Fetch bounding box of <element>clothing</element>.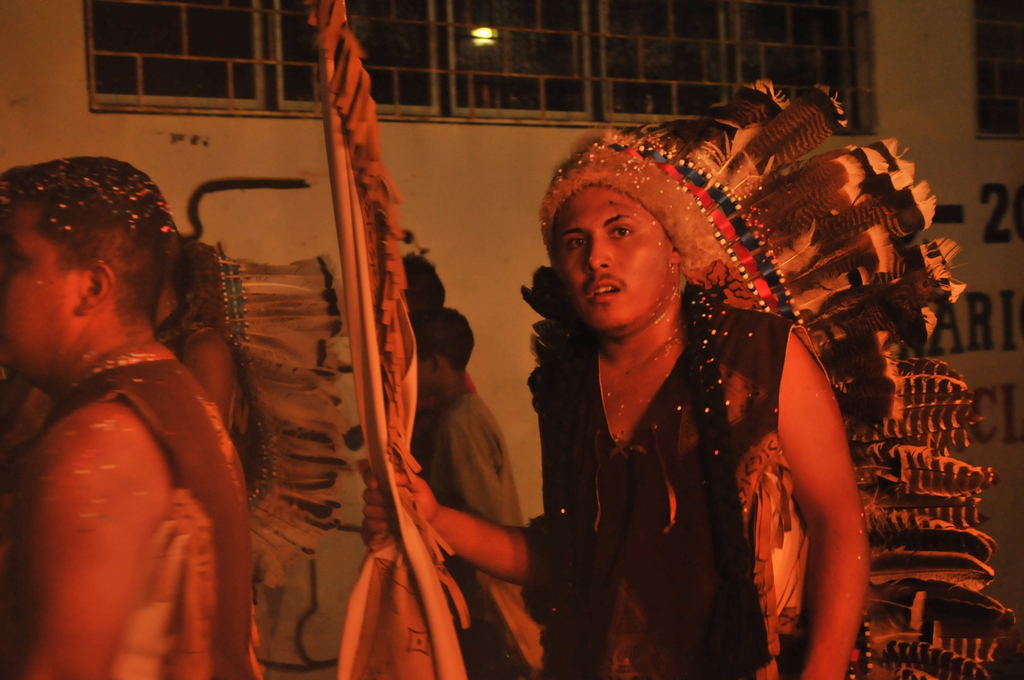
Bbox: region(0, 341, 268, 679).
